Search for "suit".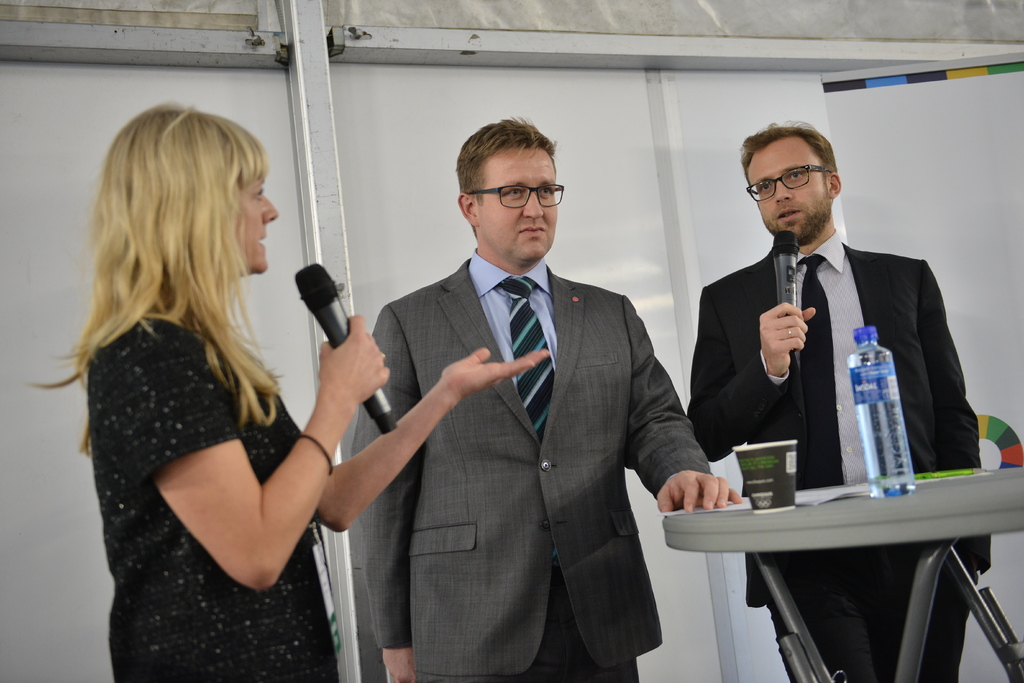
Found at 686/229/990/682.
